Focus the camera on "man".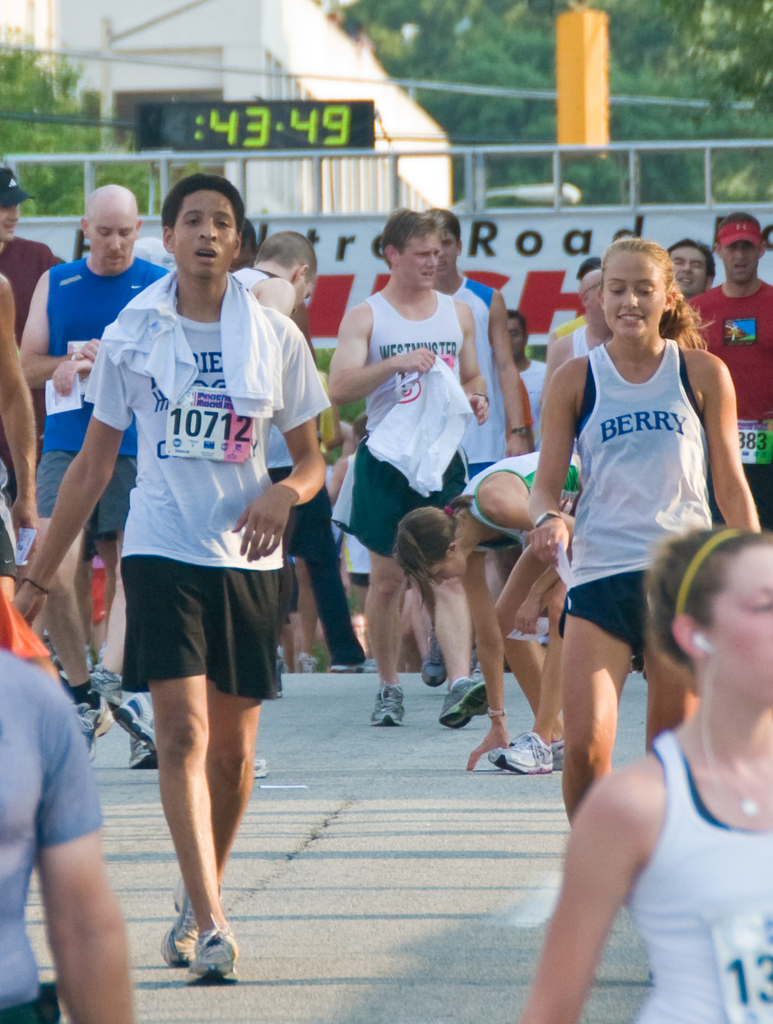
Focus region: 683,214,772,531.
